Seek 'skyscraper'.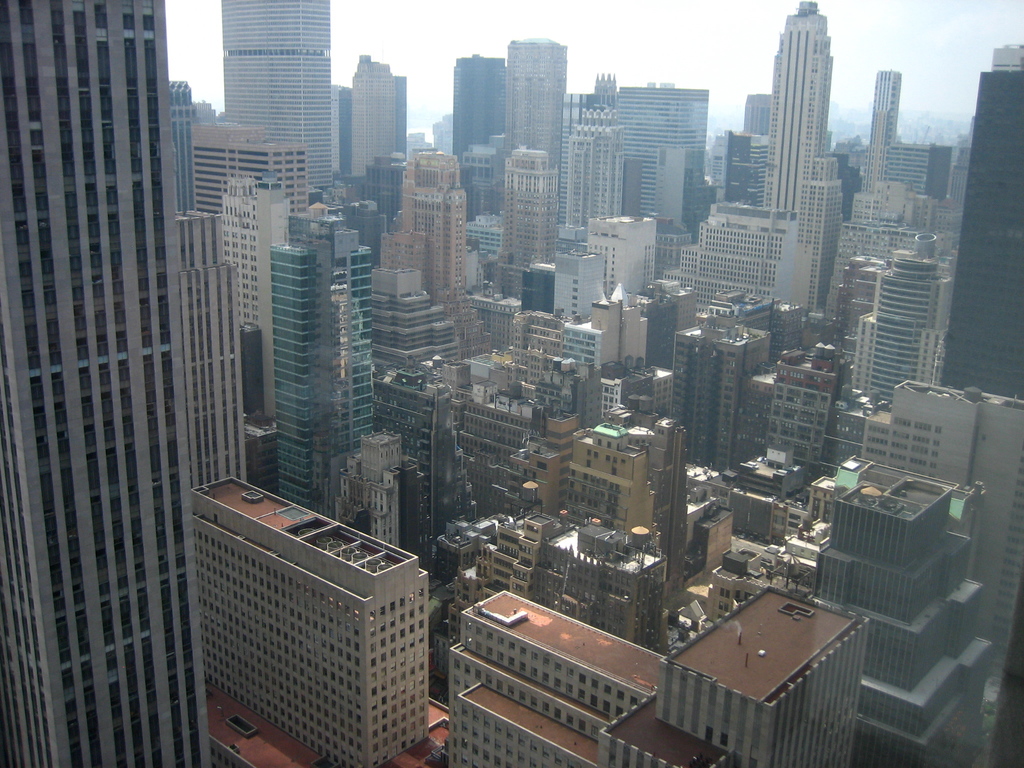
{"left": 767, "top": 0, "right": 847, "bottom": 301}.
